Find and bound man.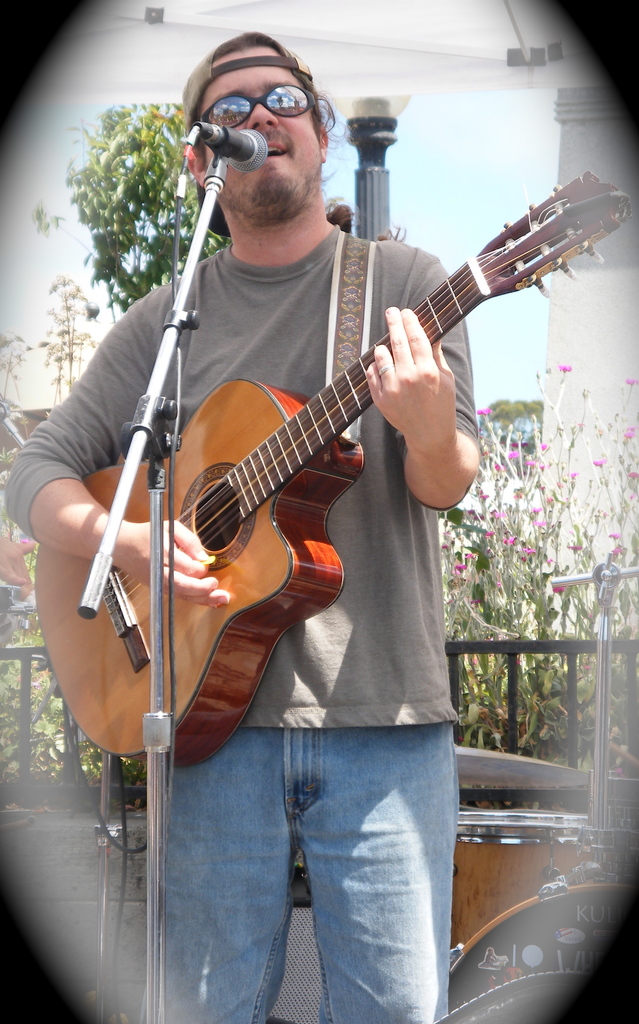
Bound: [left=6, top=29, right=501, bottom=1021].
